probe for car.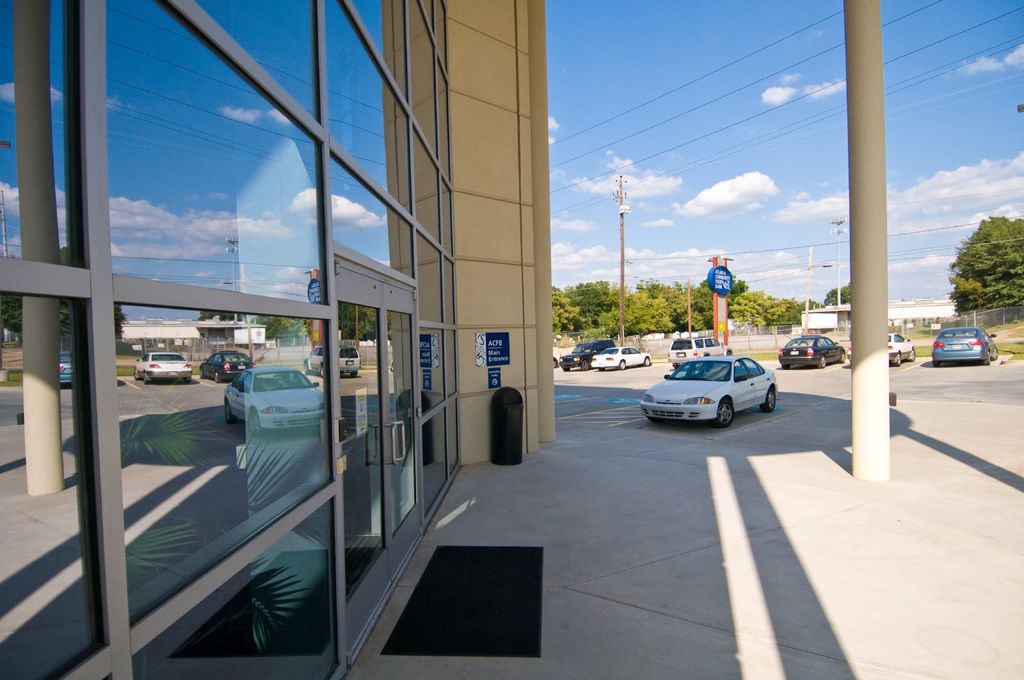
Probe result: (left=776, top=334, right=847, bottom=369).
